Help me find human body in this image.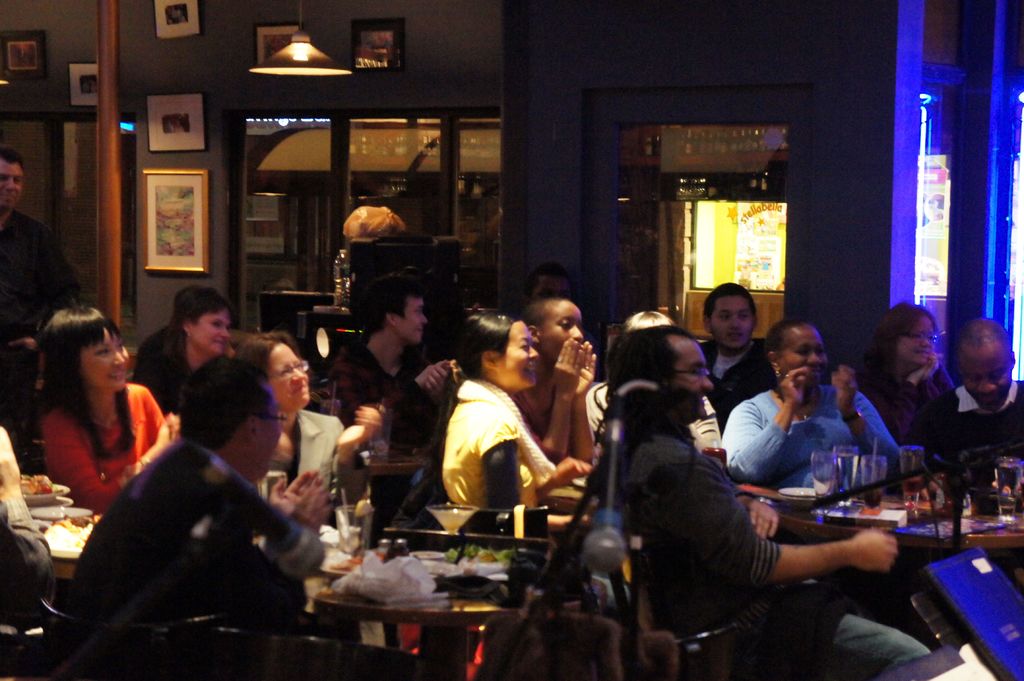
Found it: [628, 412, 932, 680].
